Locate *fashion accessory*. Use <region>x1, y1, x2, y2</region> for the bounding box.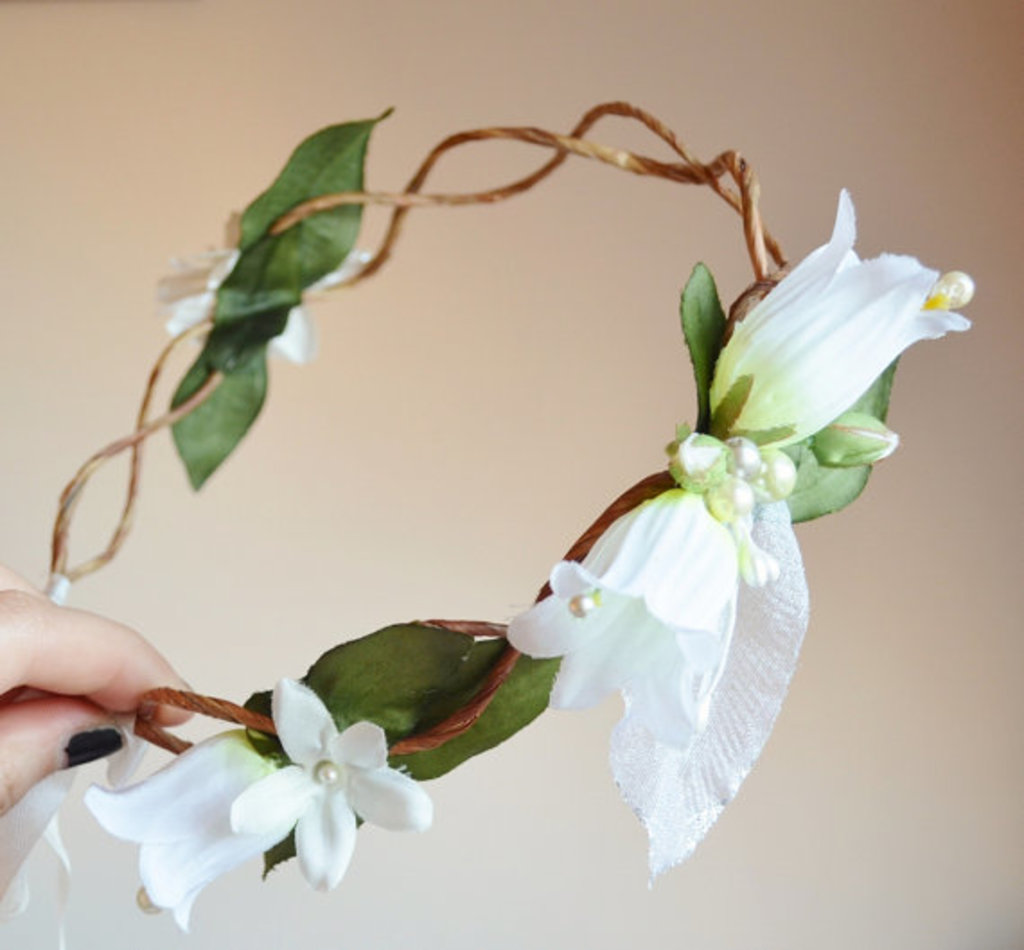
<region>20, 104, 970, 948</region>.
